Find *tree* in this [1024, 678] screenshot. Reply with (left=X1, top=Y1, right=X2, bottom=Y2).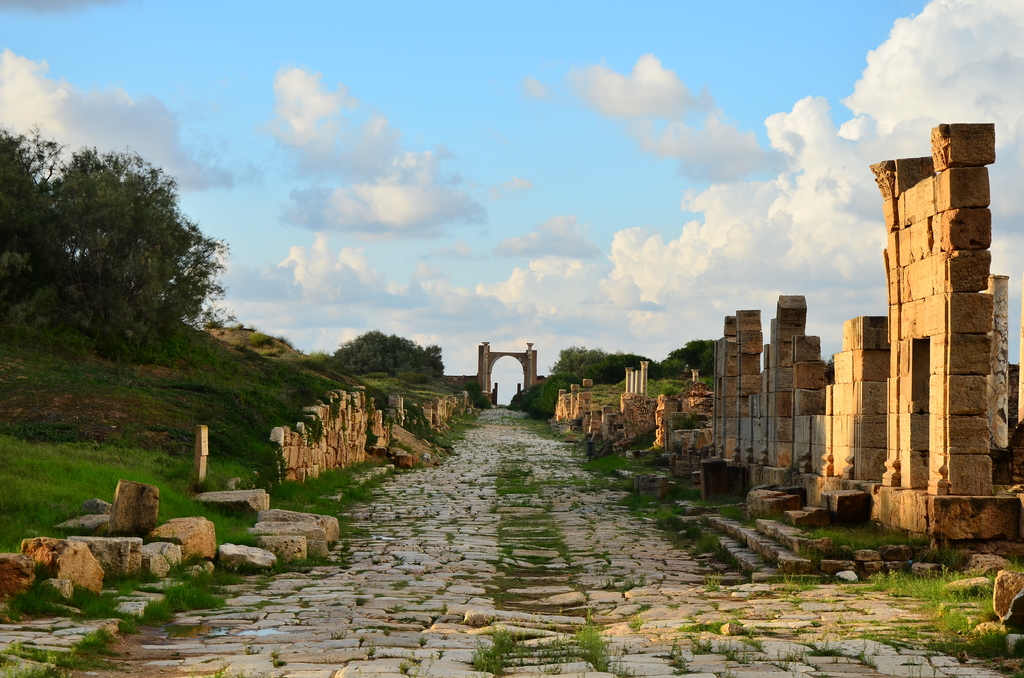
(left=27, top=124, right=234, bottom=391).
